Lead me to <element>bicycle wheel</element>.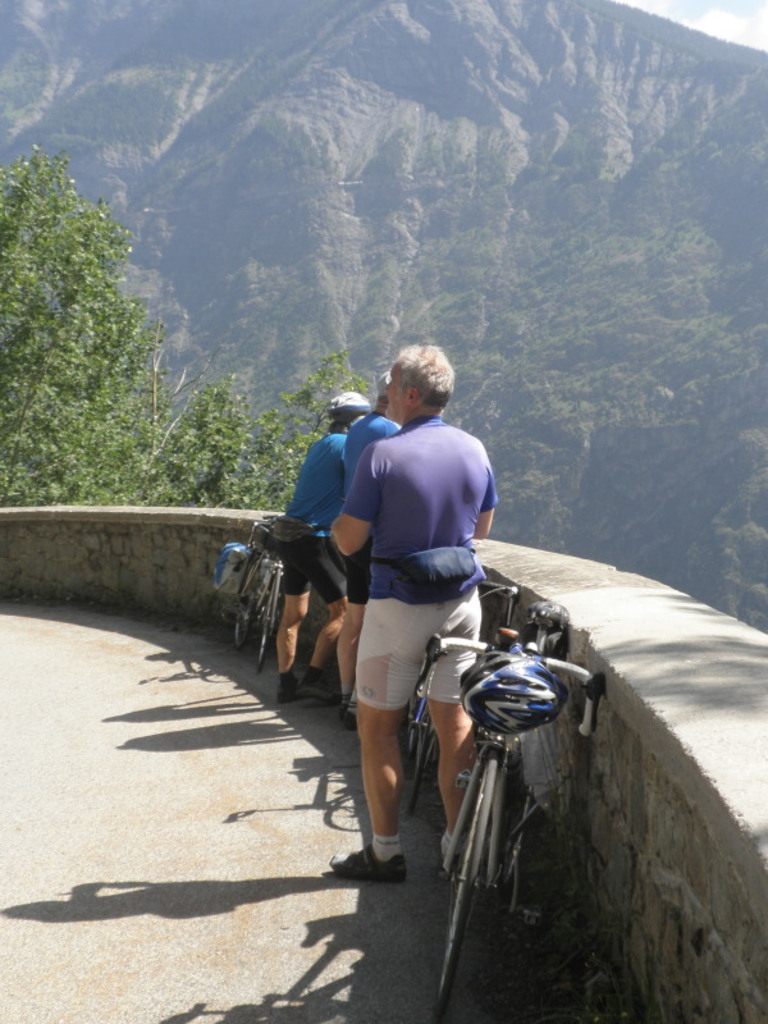
Lead to (x1=401, y1=709, x2=436, y2=810).
